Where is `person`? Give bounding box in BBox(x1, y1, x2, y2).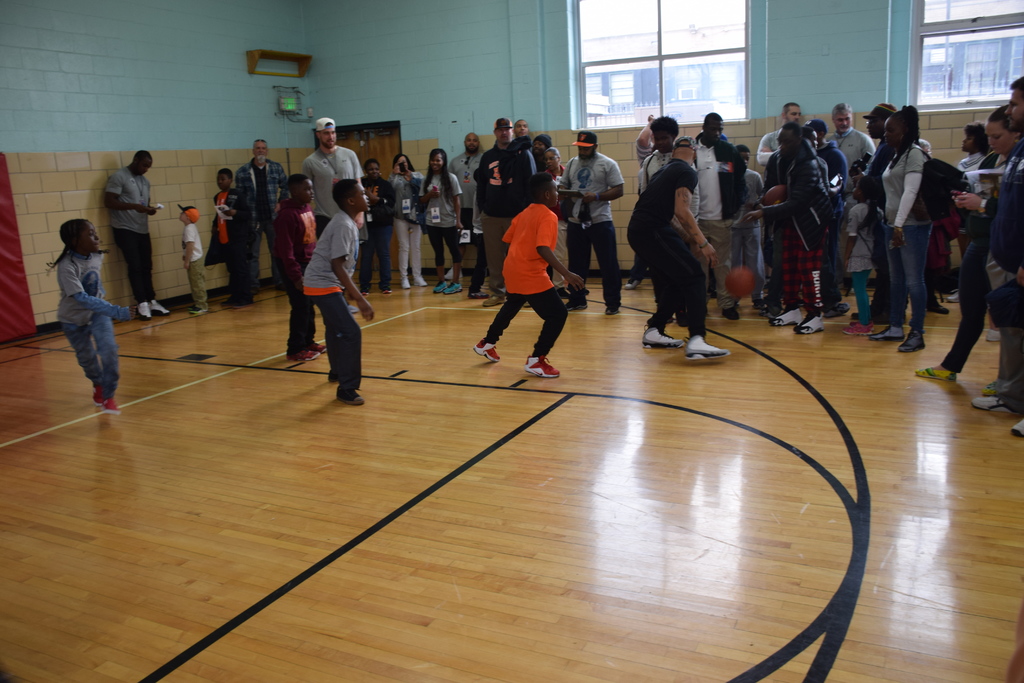
BBox(110, 155, 164, 319).
